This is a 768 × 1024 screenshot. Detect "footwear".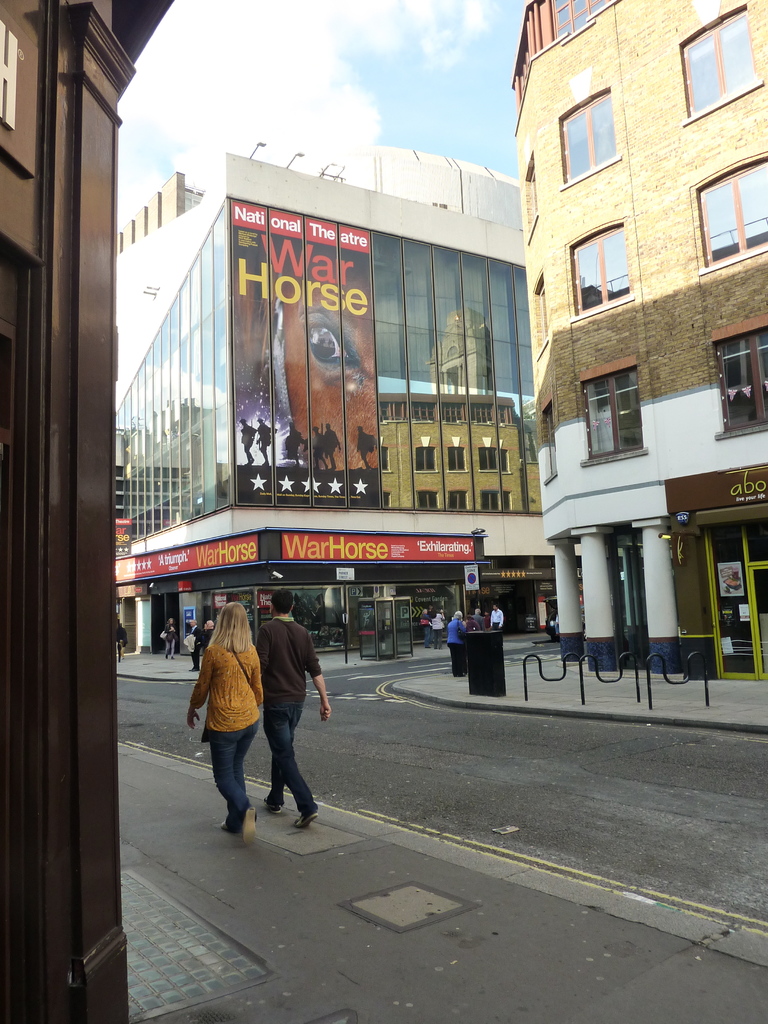
bbox=(265, 799, 280, 813).
